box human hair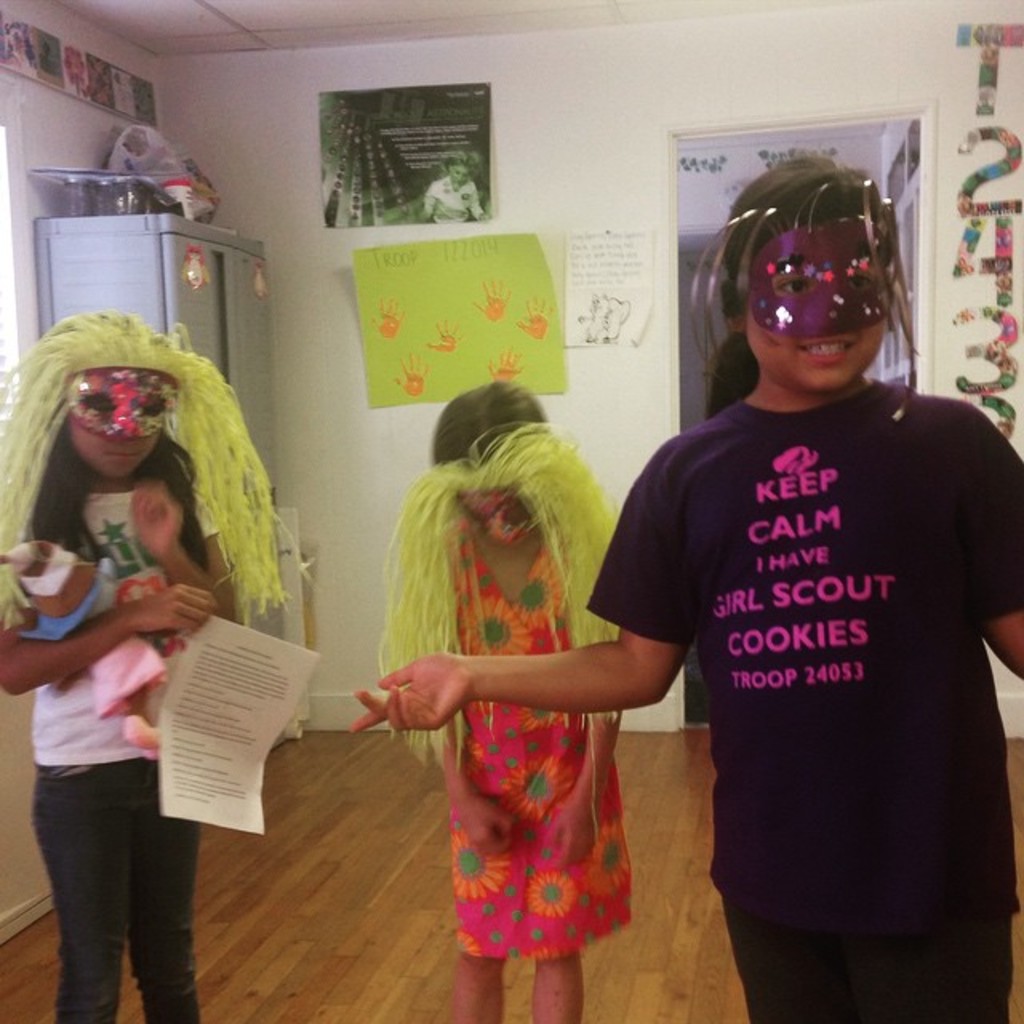
<region>432, 374, 539, 470</region>
